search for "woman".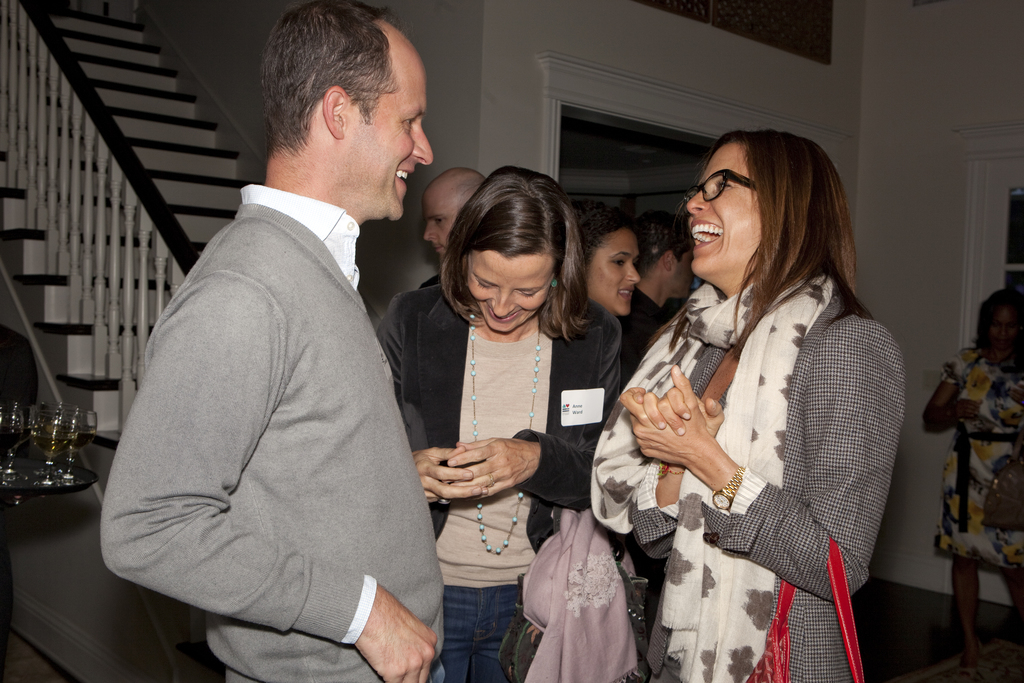
Found at 918, 287, 1023, 681.
